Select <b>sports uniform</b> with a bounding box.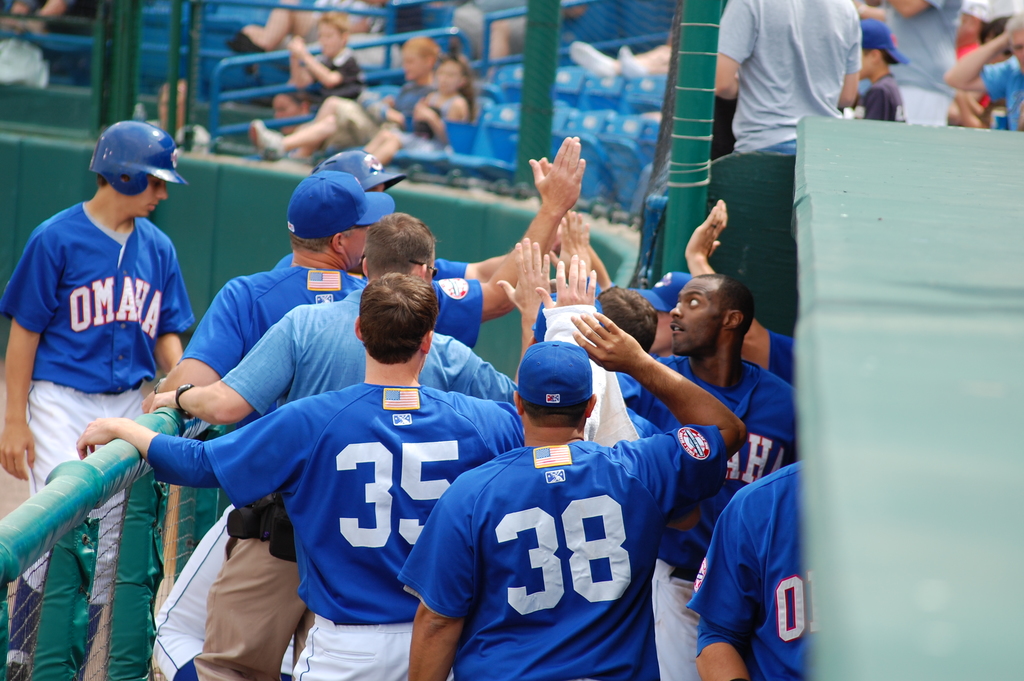
left=151, top=269, right=489, bottom=680.
